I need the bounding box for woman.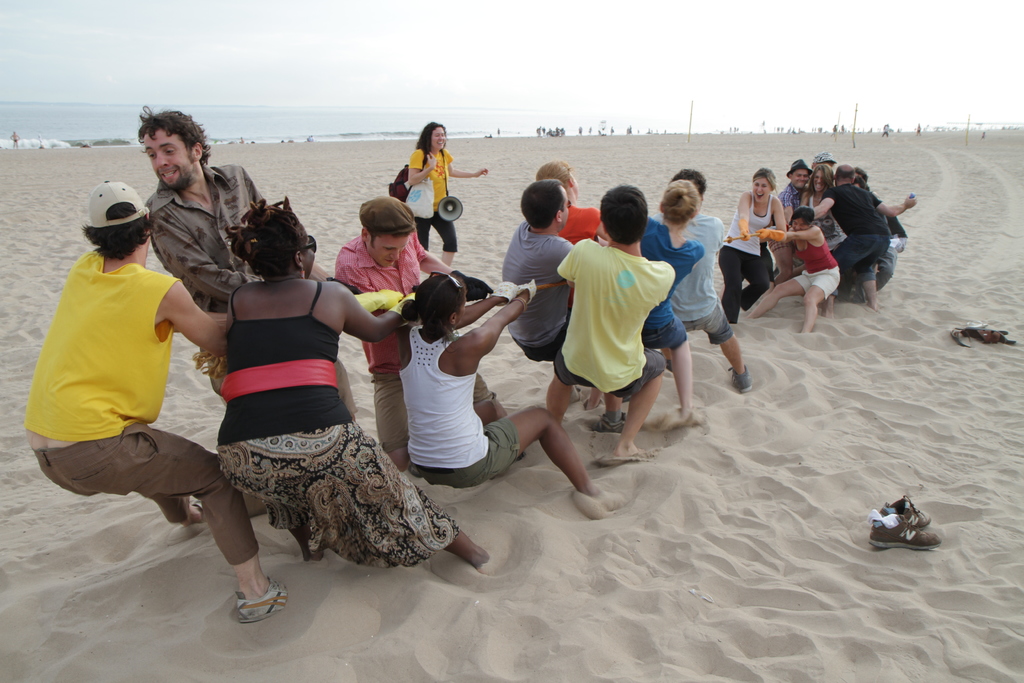
Here it is: (x1=399, y1=275, x2=606, y2=498).
